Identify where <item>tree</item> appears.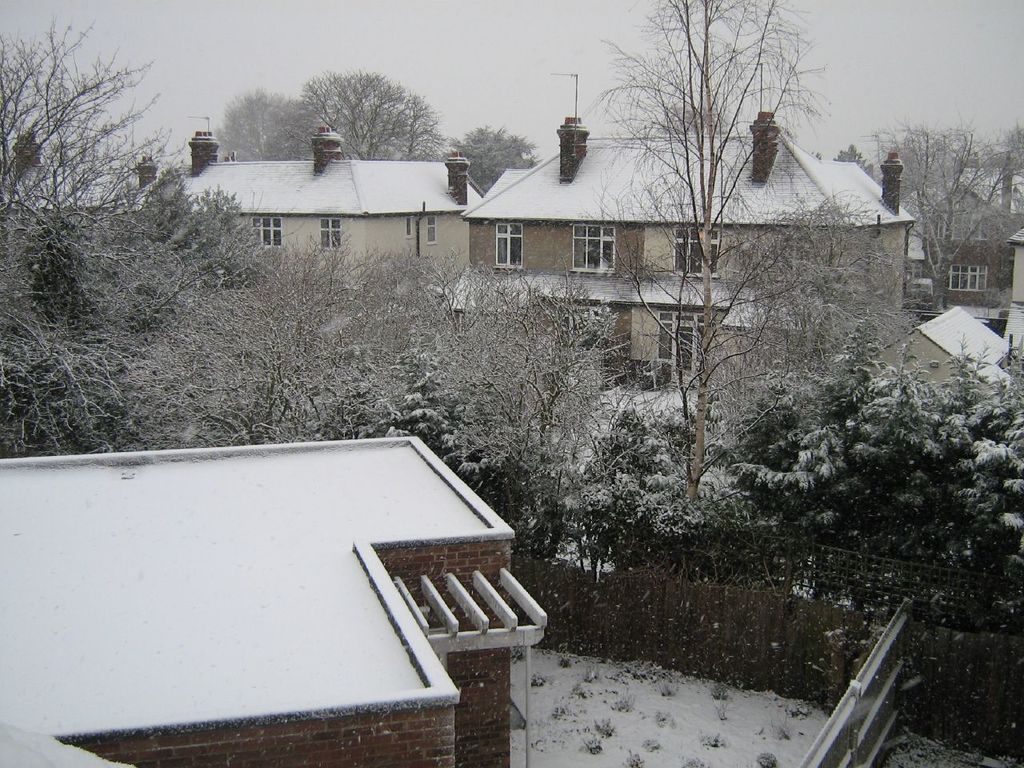
Appears at <region>211, 85, 311, 162</region>.
